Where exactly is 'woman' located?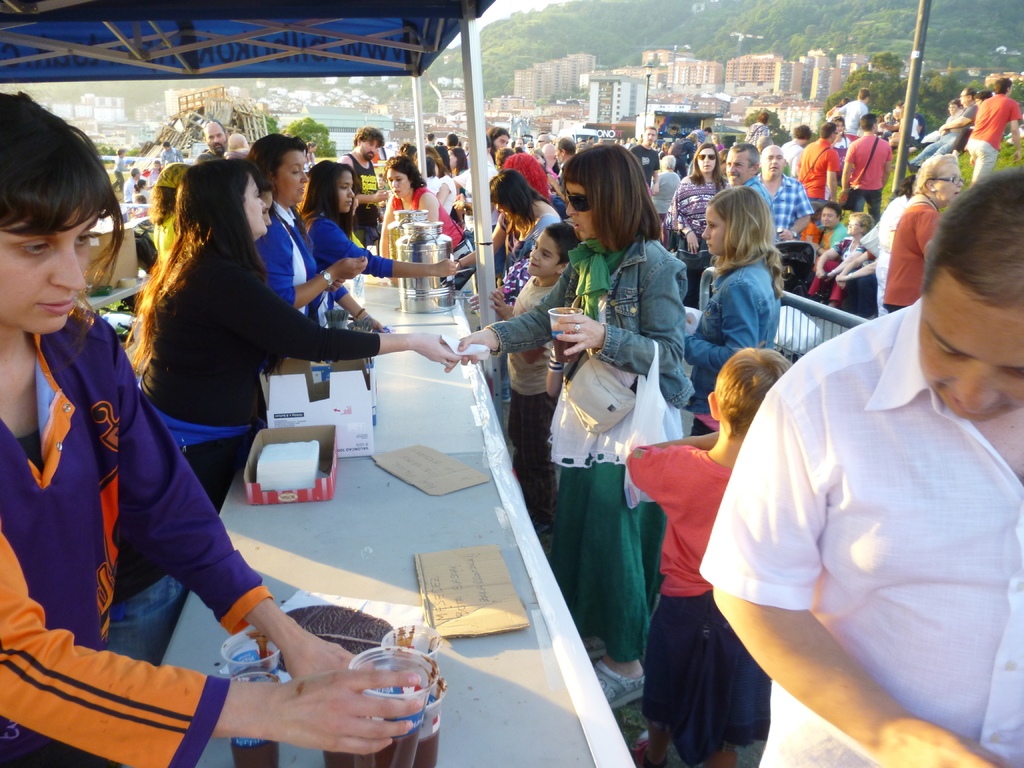
Its bounding box is {"left": 452, "top": 143, "right": 689, "bottom": 707}.
